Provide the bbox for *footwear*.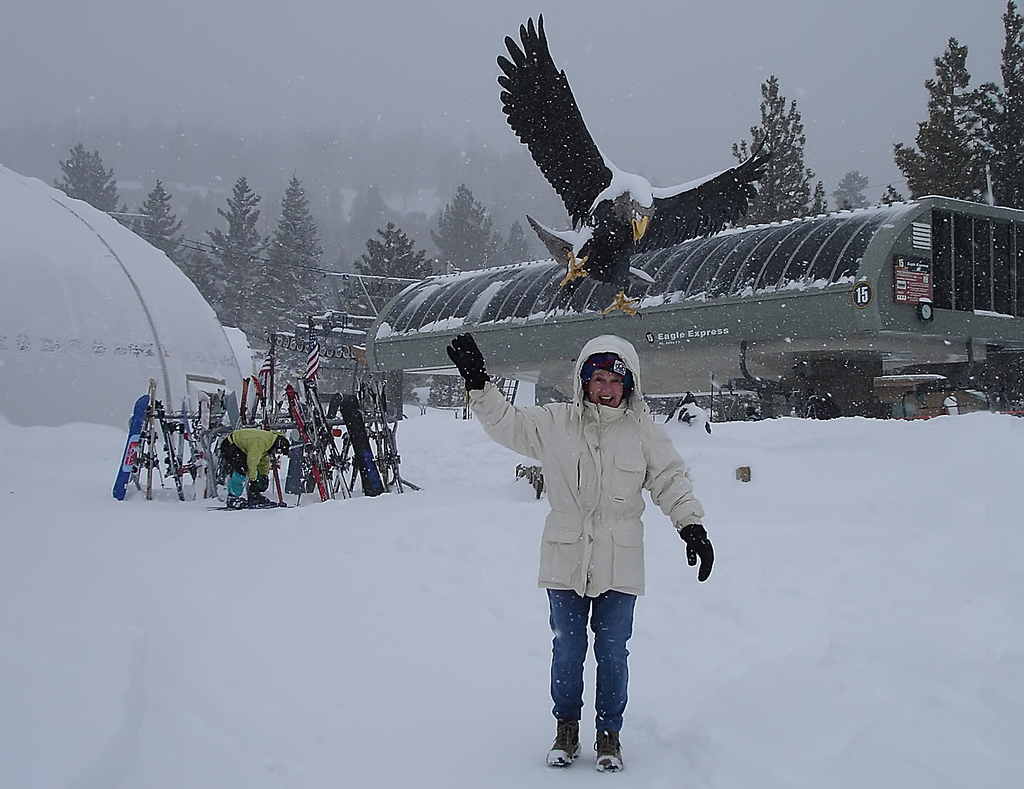
<box>595,712,625,770</box>.
